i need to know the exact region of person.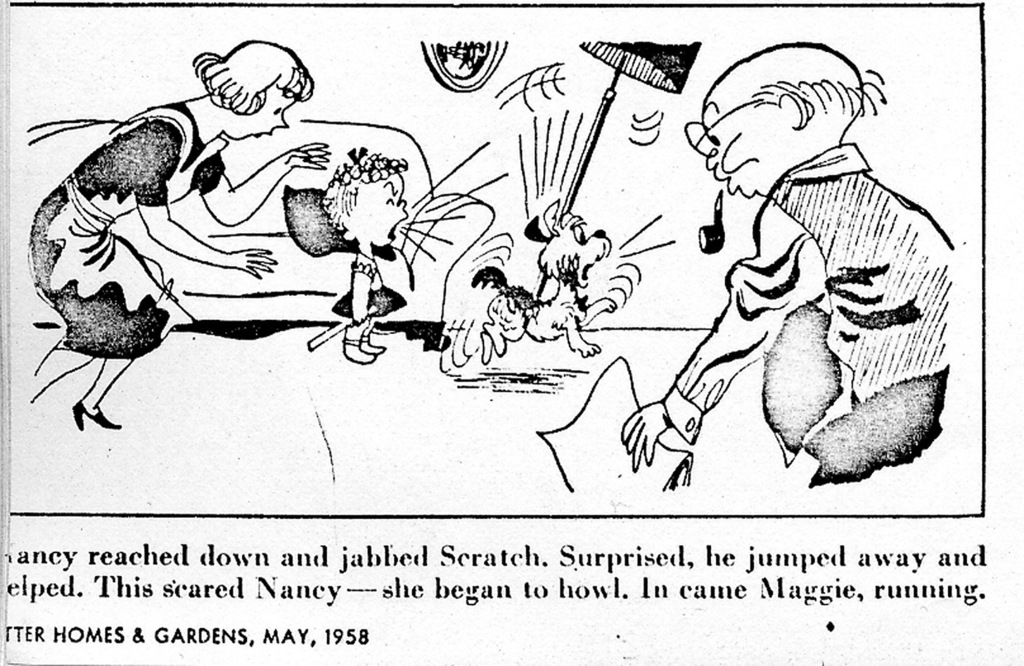
Region: 659 61 945 499.
